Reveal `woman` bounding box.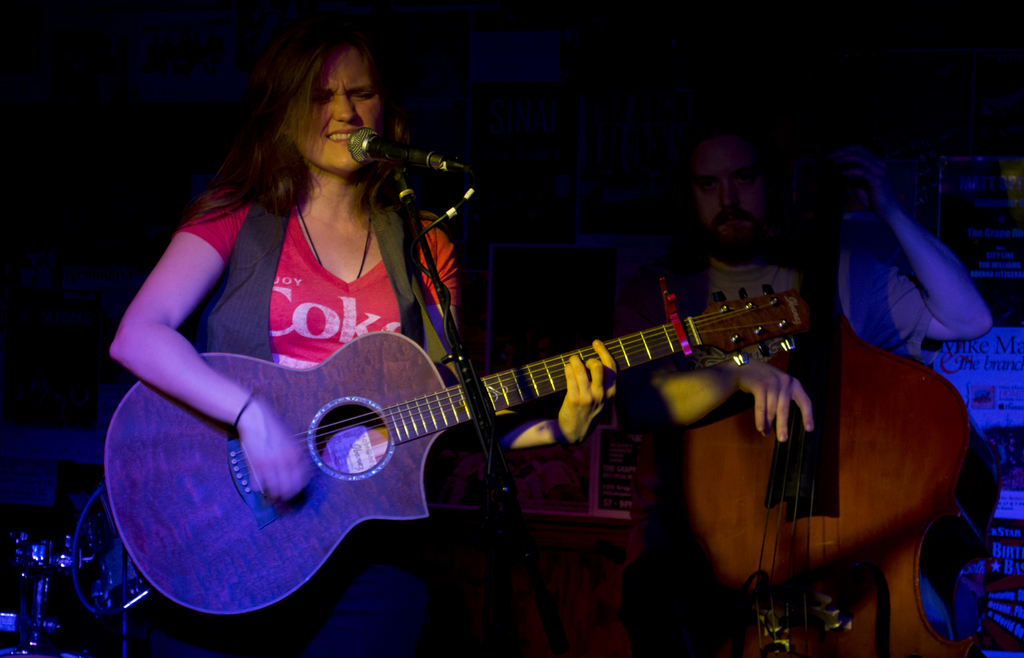
Revealed: (left=97, top=22, right=587, bottom=657).
